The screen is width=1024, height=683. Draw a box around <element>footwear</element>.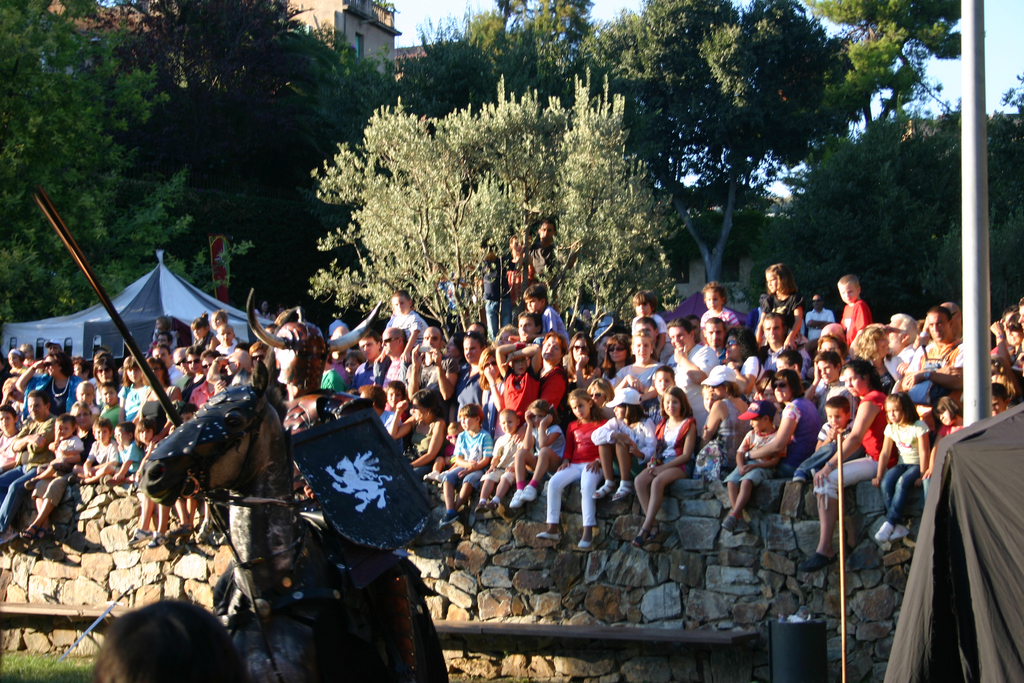
879:519:893:544.
